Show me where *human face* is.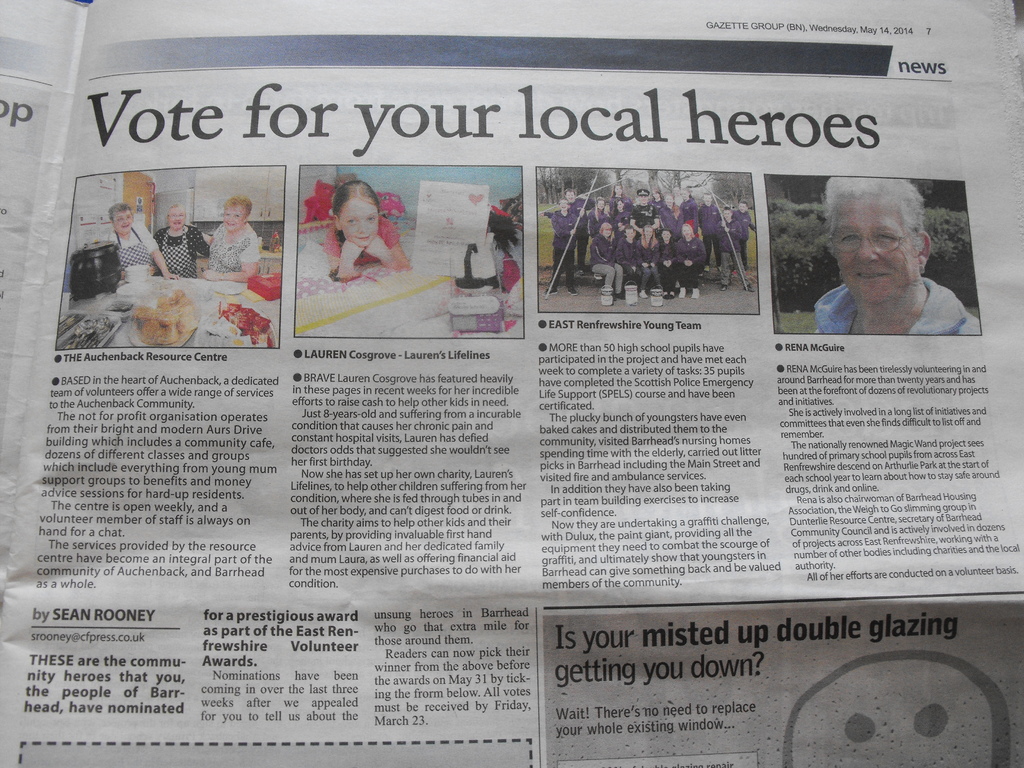
*human face* is at <box>168,210,186,232</box>.
